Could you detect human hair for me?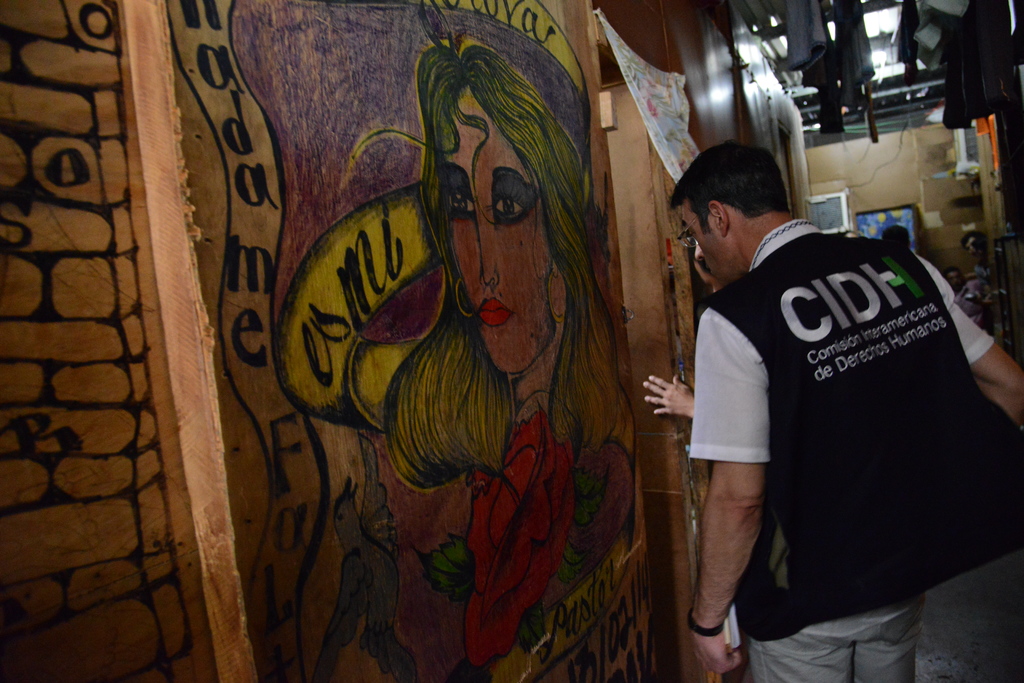
Detection result: 666, 139, 792, 243.
